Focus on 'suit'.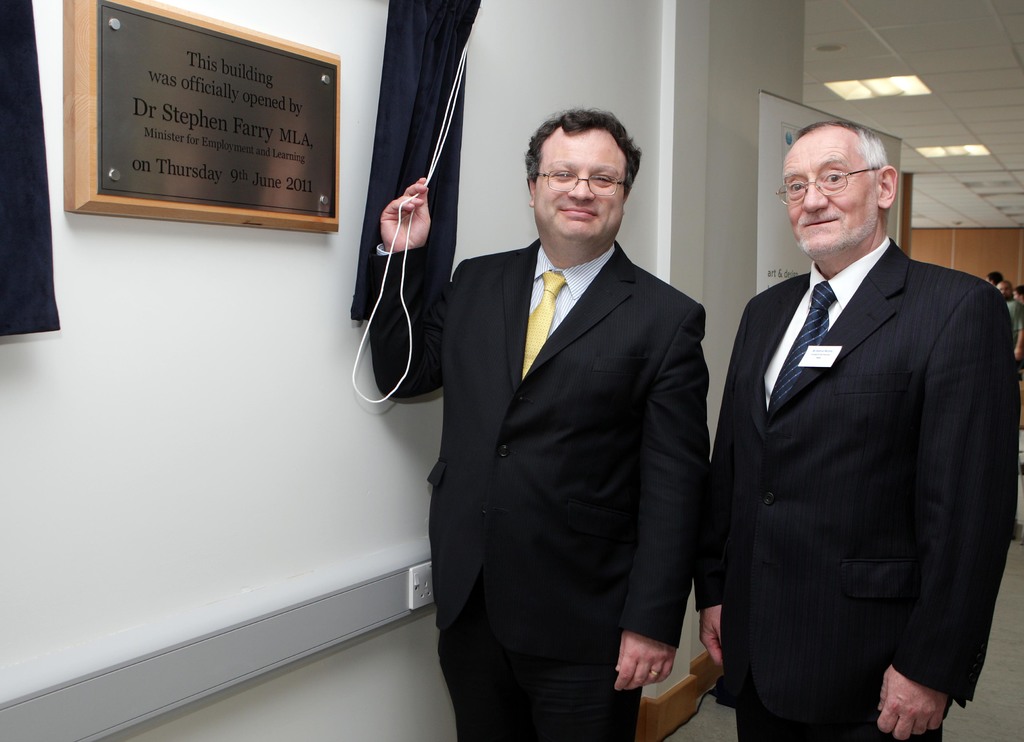
Focused at locate(681, 234, 1021, 734).
